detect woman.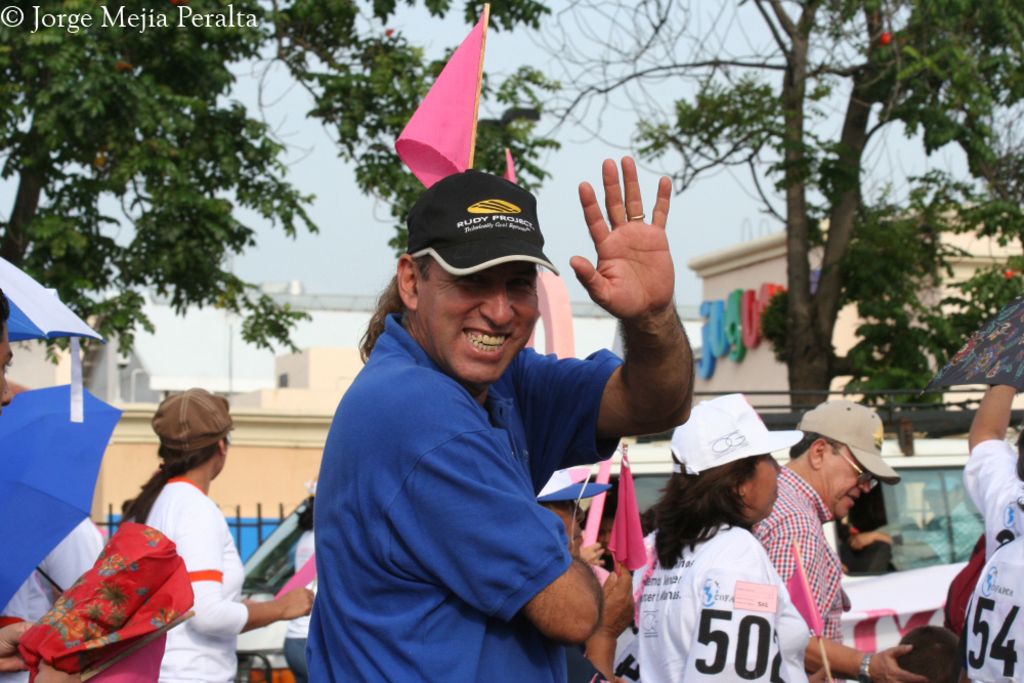
Detected at Rect(67, 405, 239, 667).
